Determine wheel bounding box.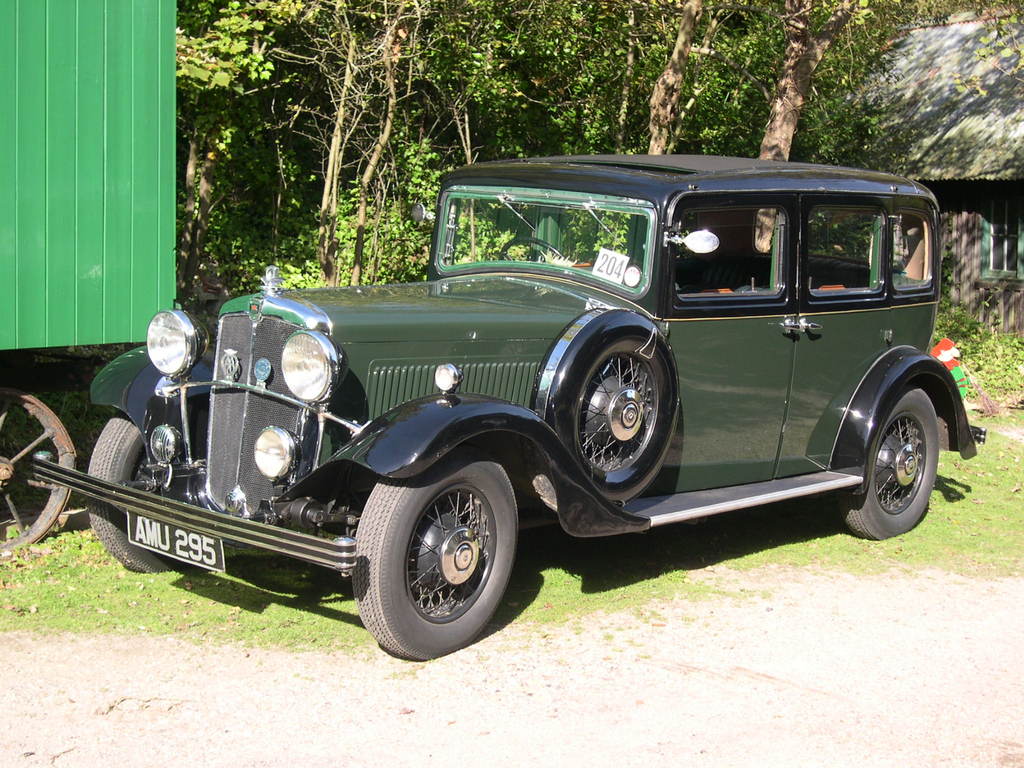
Determined: crop(578, 339, 672, 472).
